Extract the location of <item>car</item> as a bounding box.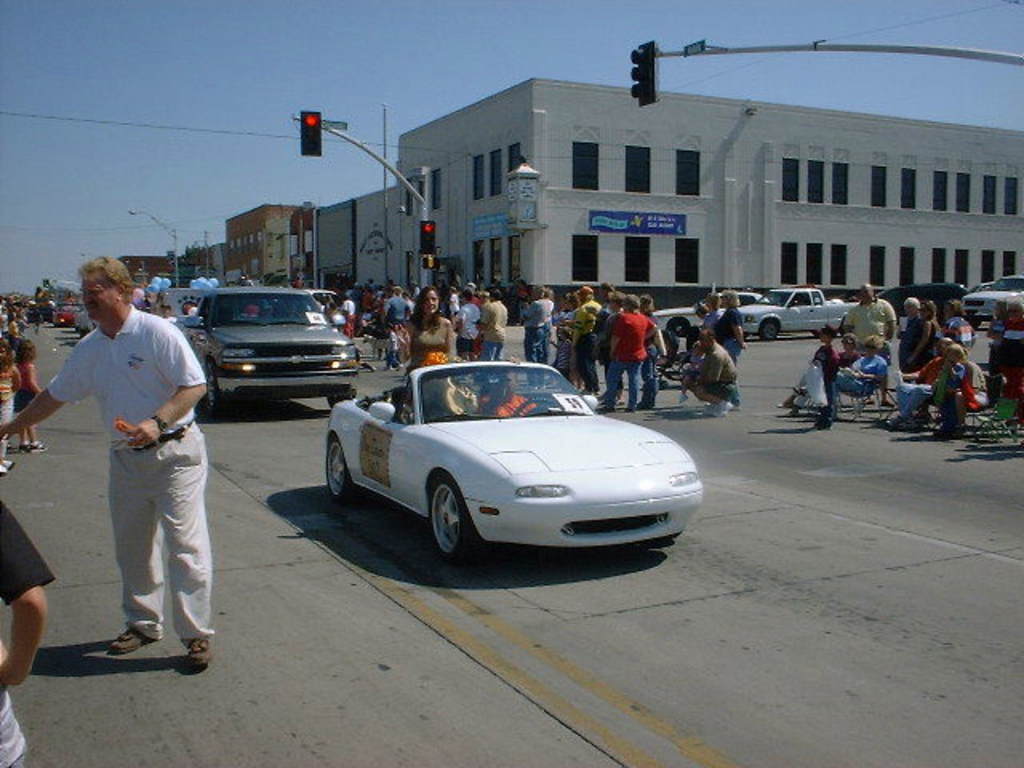
885:283:979:318.
